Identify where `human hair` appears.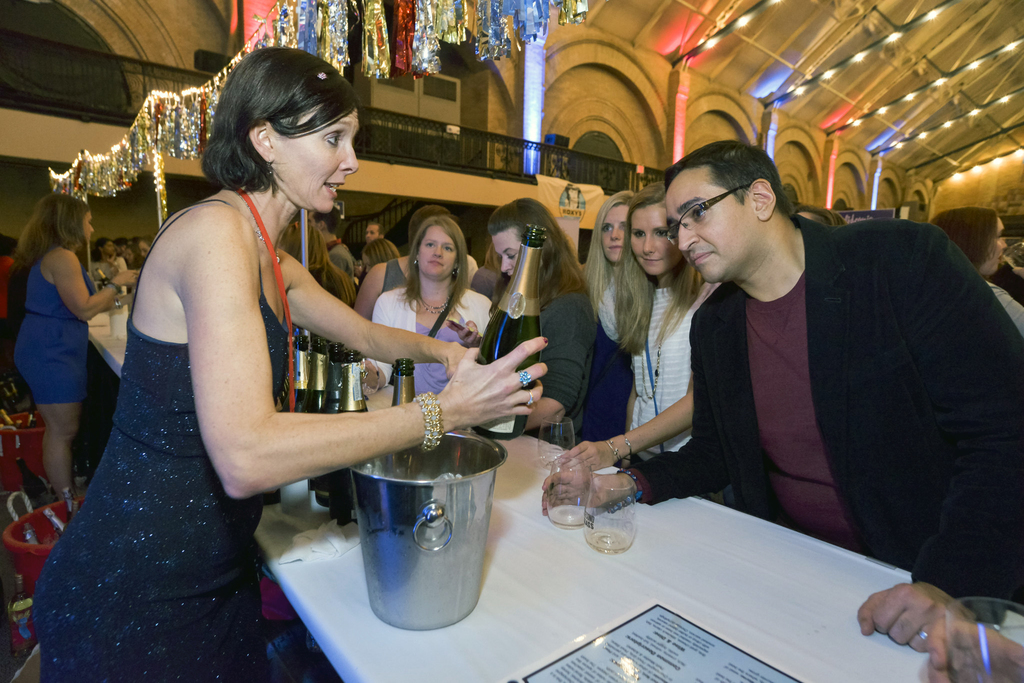
Appears at box=[931, 205, 998, 274].
